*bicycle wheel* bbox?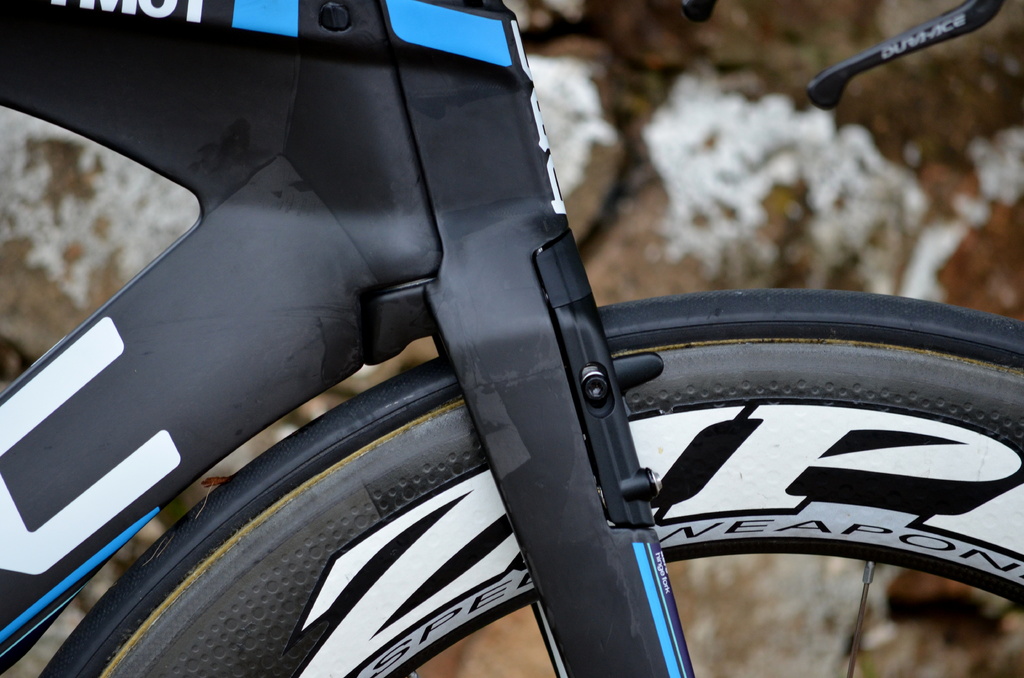
[35,284,1020,677]
